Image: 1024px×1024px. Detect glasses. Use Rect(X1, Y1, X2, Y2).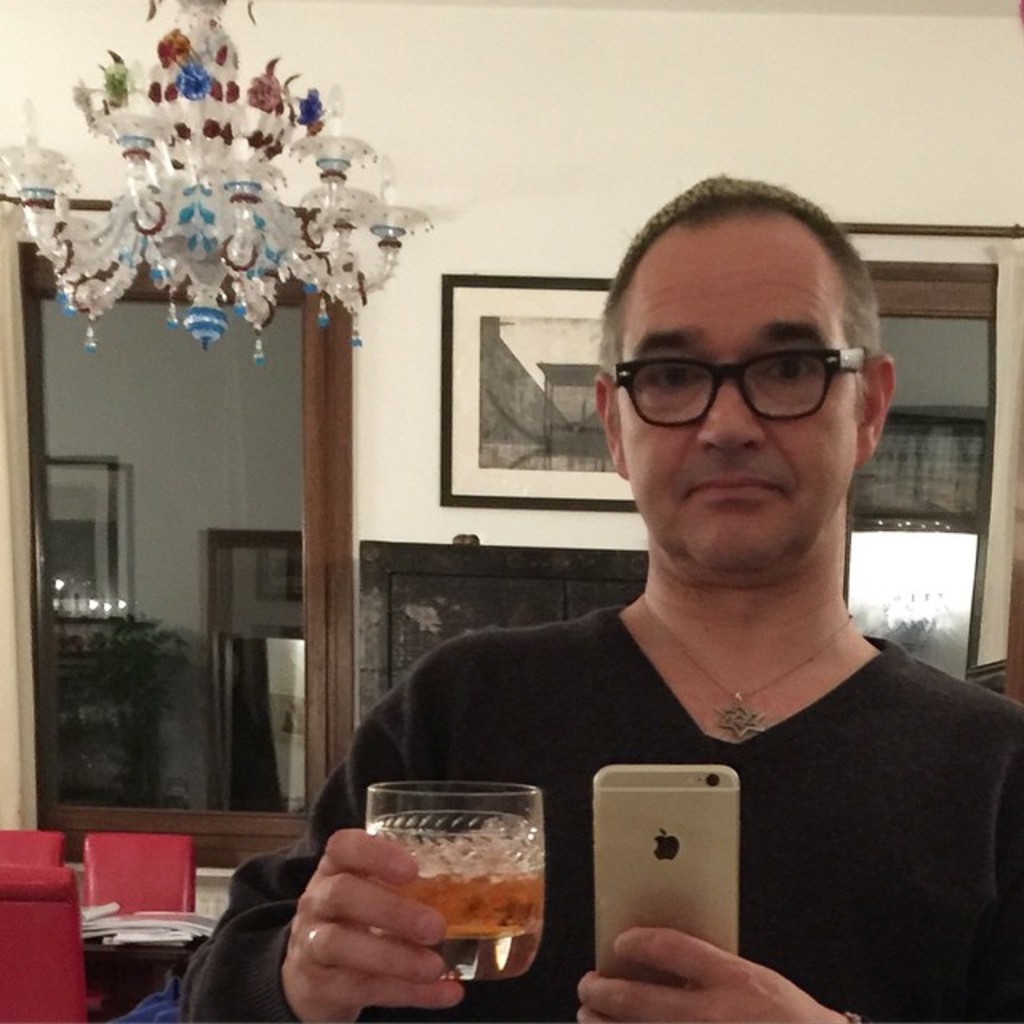
Rect(611, 333, 890, 435).
